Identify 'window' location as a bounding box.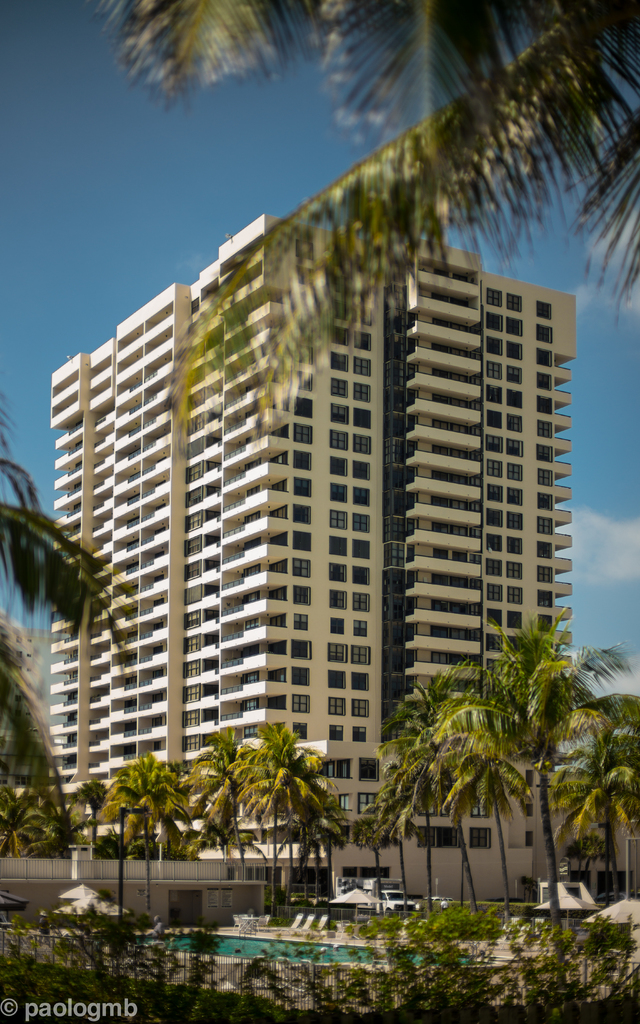
<box>506,316,523,339</box>.
